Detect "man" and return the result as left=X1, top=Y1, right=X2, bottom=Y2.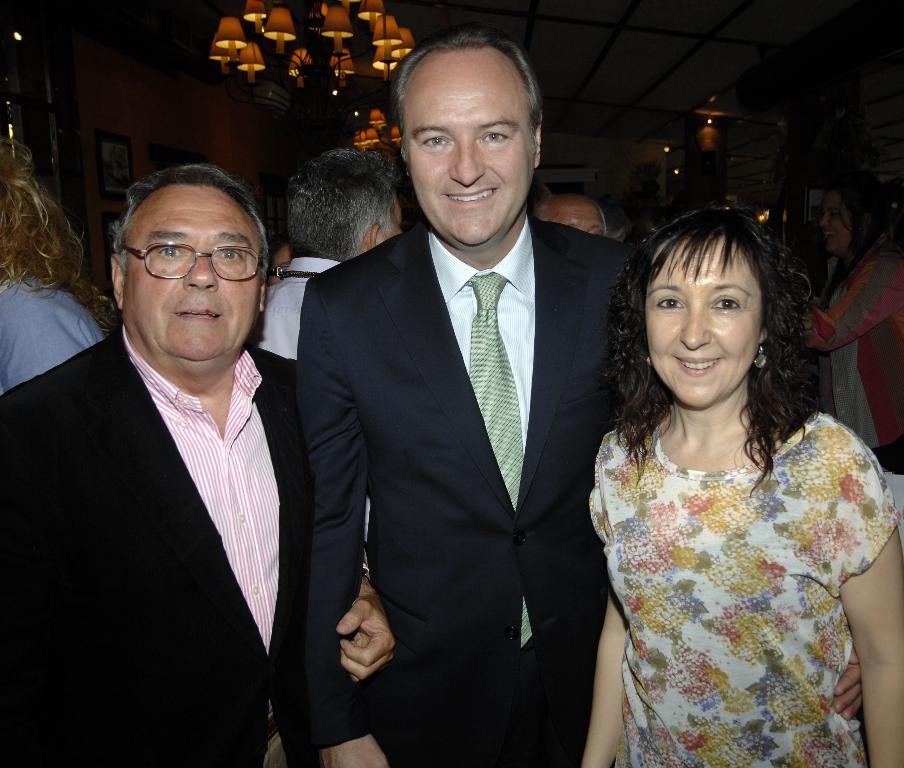
left=253, top=157, right=417, bottom=510.
